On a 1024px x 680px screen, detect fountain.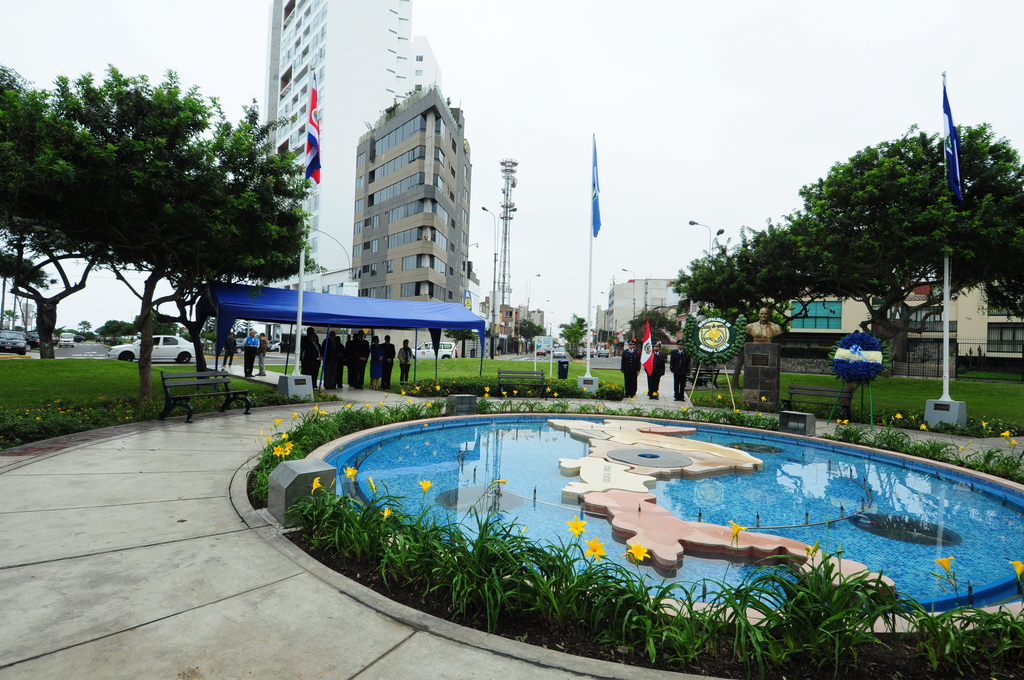
301:409:1022:673.
